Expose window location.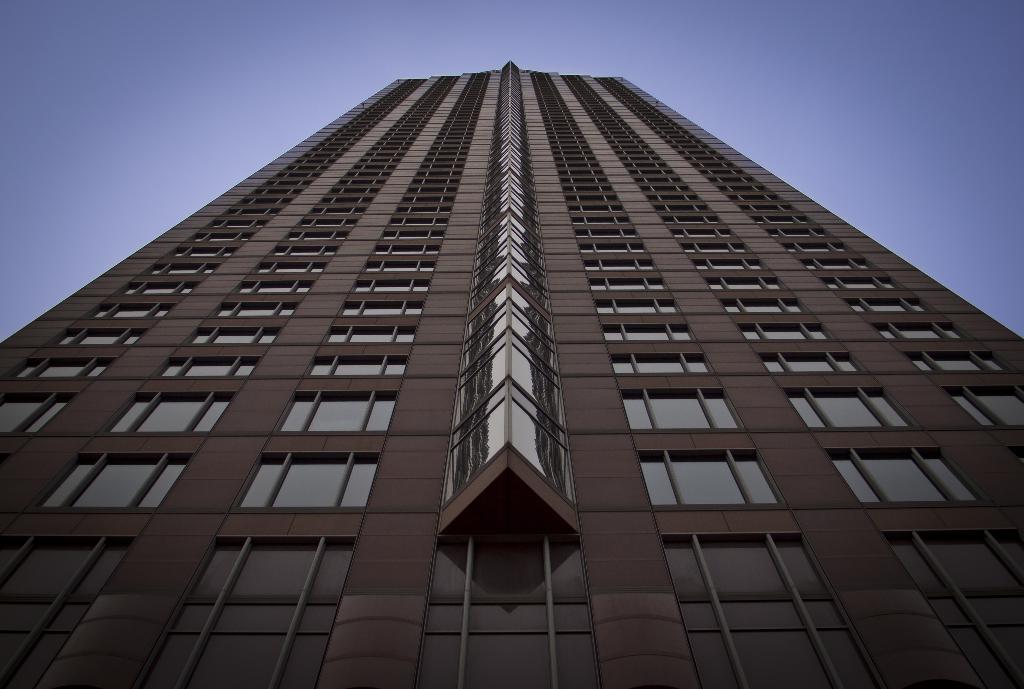
Exposed at bbox(783, 385, 918, 430).
